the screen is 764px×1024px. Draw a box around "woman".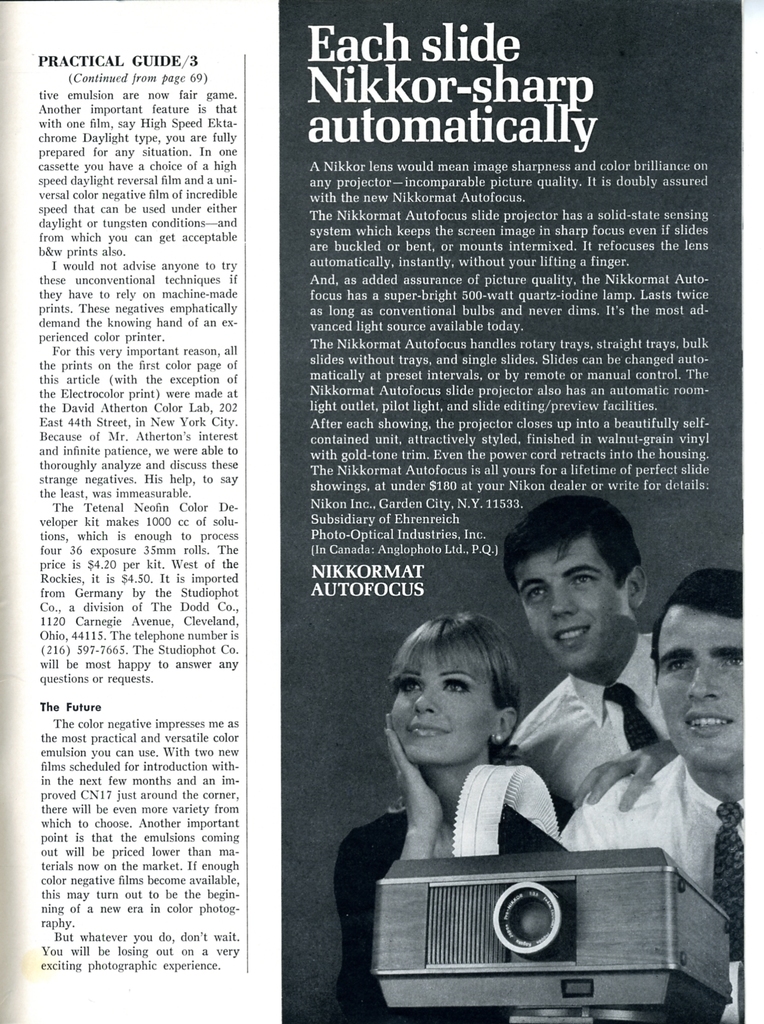
rect(324, 621, 560, 1023).
